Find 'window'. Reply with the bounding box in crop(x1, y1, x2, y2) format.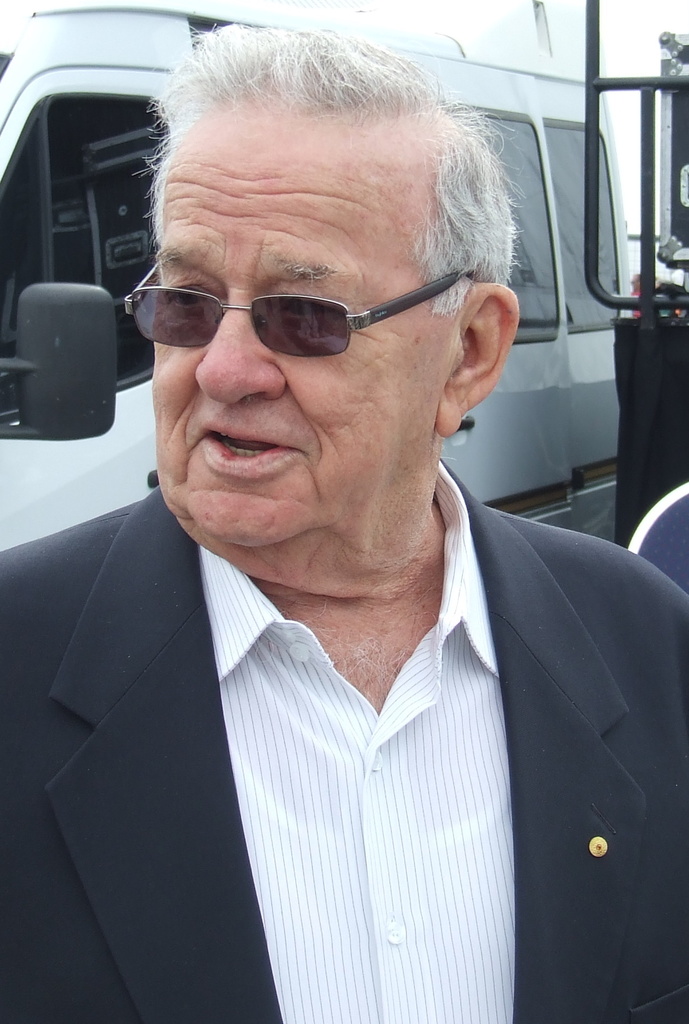
crop(550, 117, 631, 342).
